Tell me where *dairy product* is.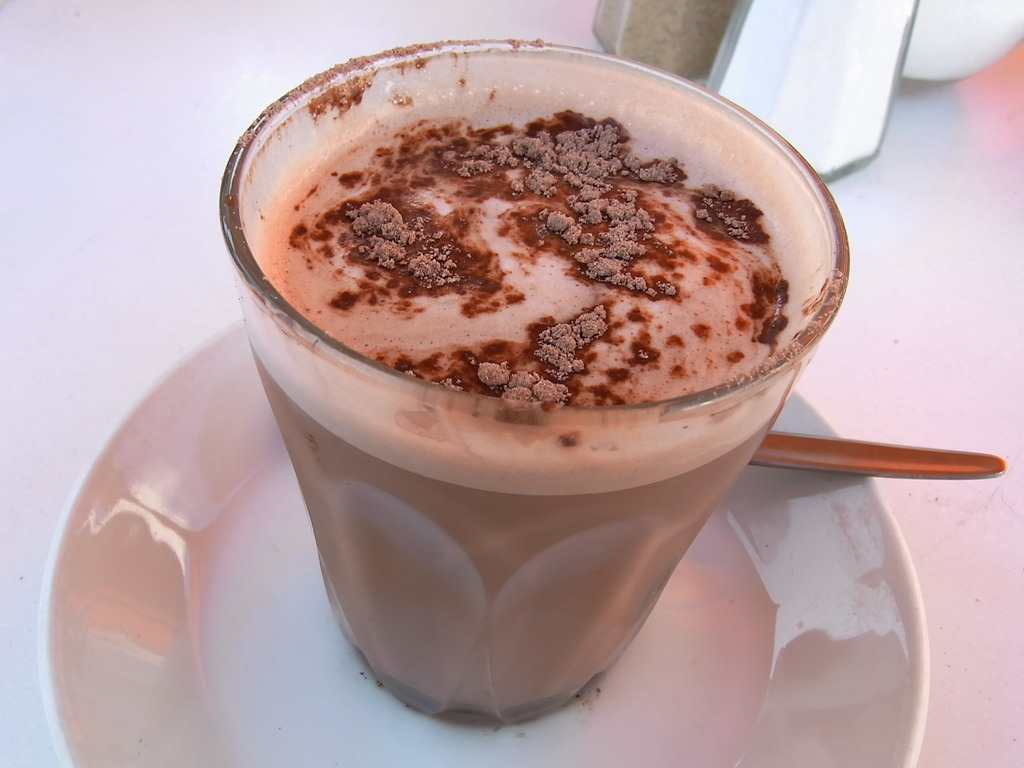
*dairy product* is at BBox(250, 106, 797, 718).
